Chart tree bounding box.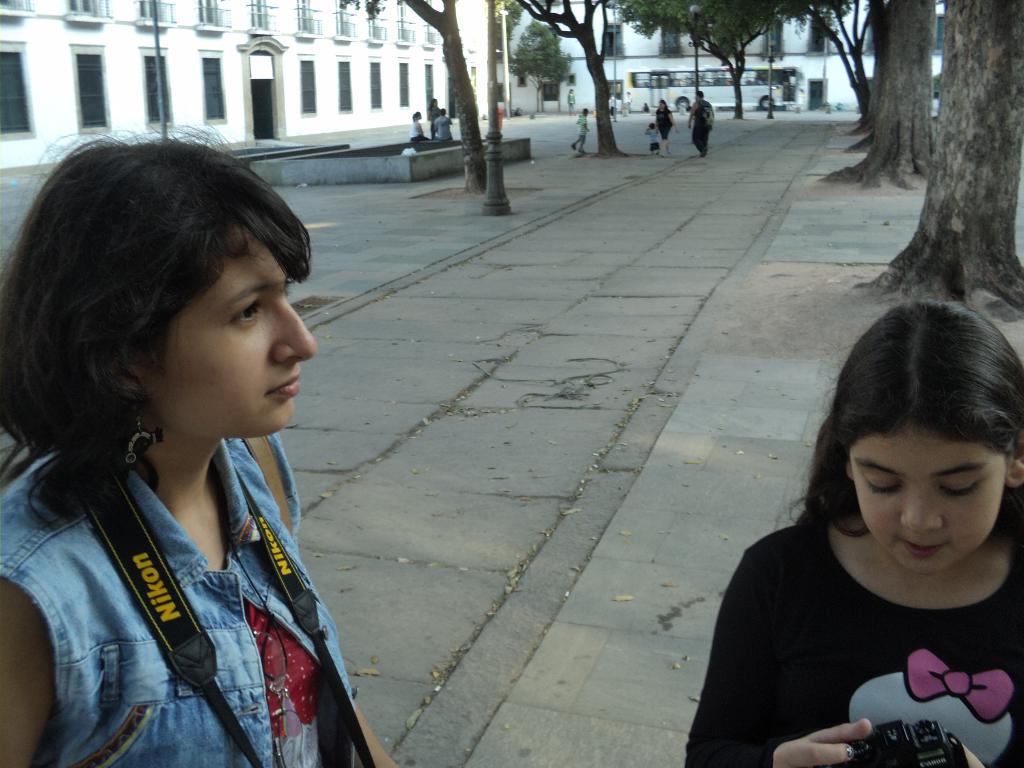
Charted: (x1=508, y1=13, x2=563, y2=95).
